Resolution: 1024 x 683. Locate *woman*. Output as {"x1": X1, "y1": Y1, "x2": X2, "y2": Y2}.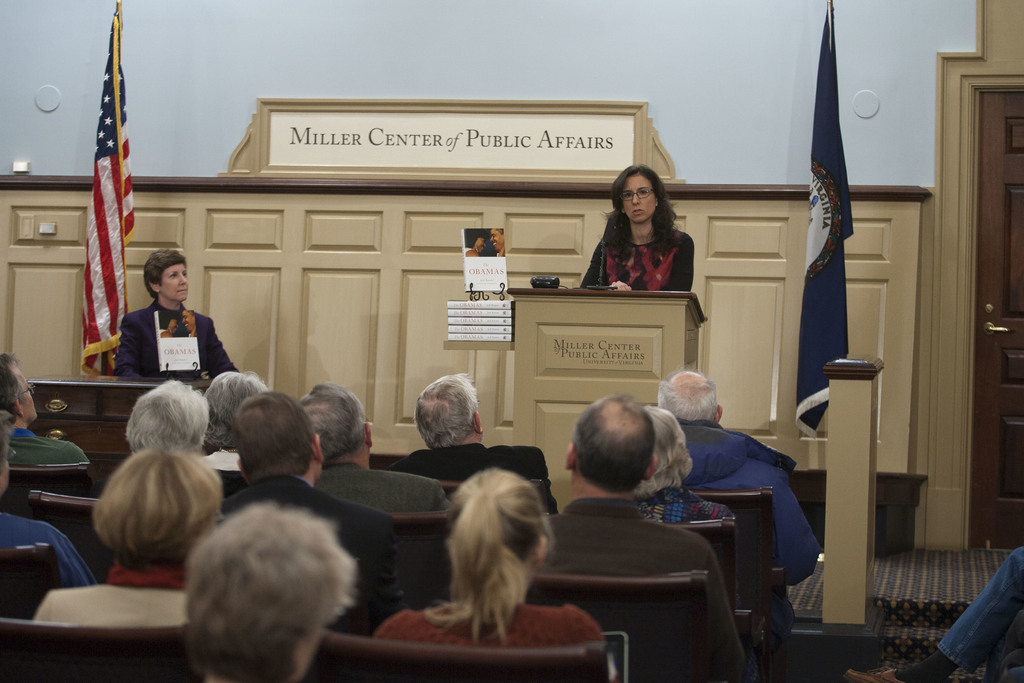
{"x1": 578, "y1": 159, "x2": 703, "y2": 308}.
